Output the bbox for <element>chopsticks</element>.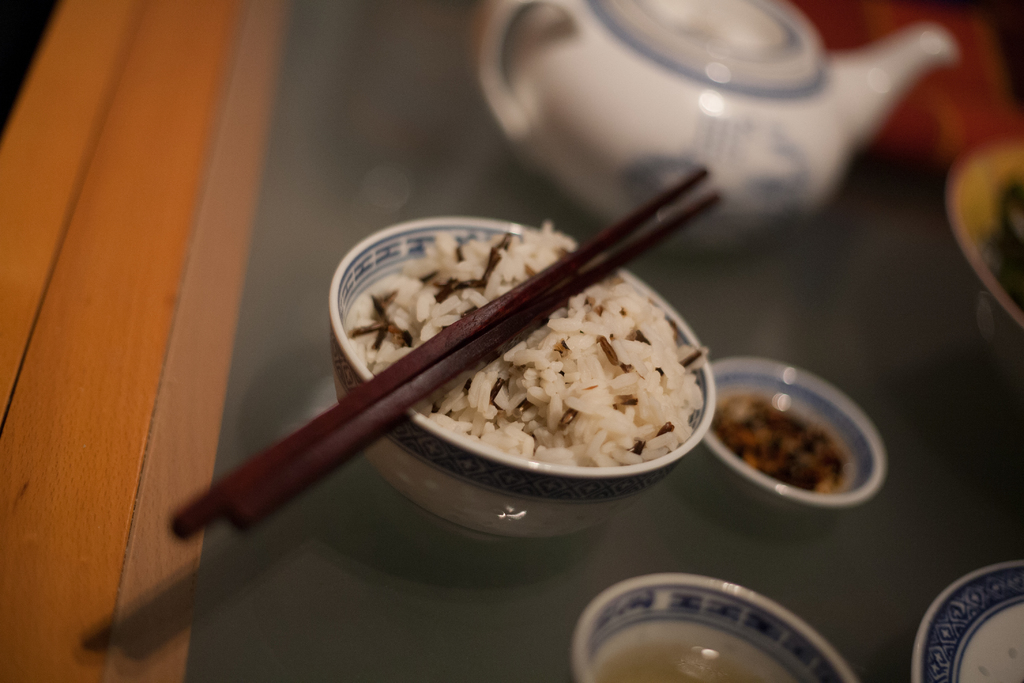
region(169, 165, 717, 540).
